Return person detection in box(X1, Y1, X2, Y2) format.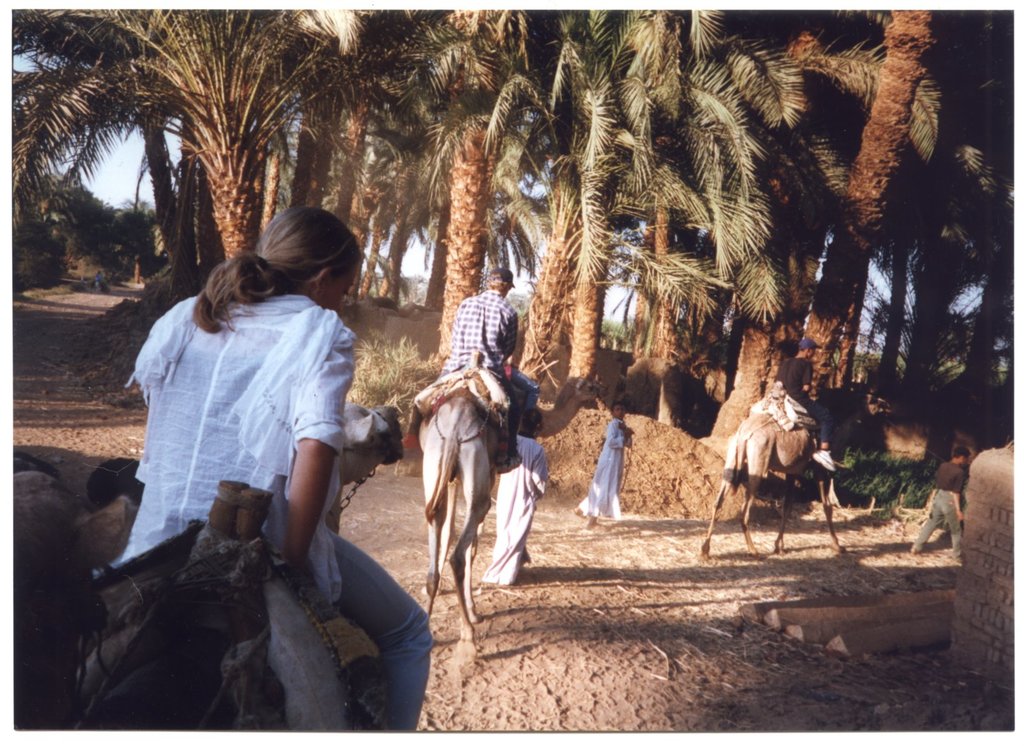
box(575, 399, 627, 533).
